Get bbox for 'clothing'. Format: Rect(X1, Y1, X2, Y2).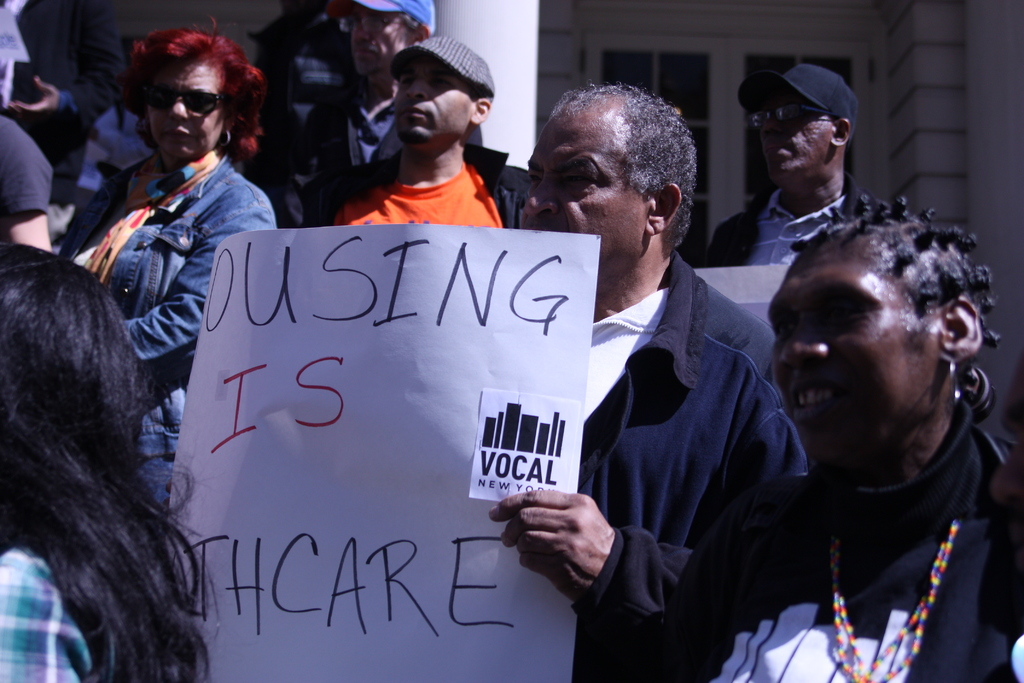
Rect(269, 72, 488, 231).
